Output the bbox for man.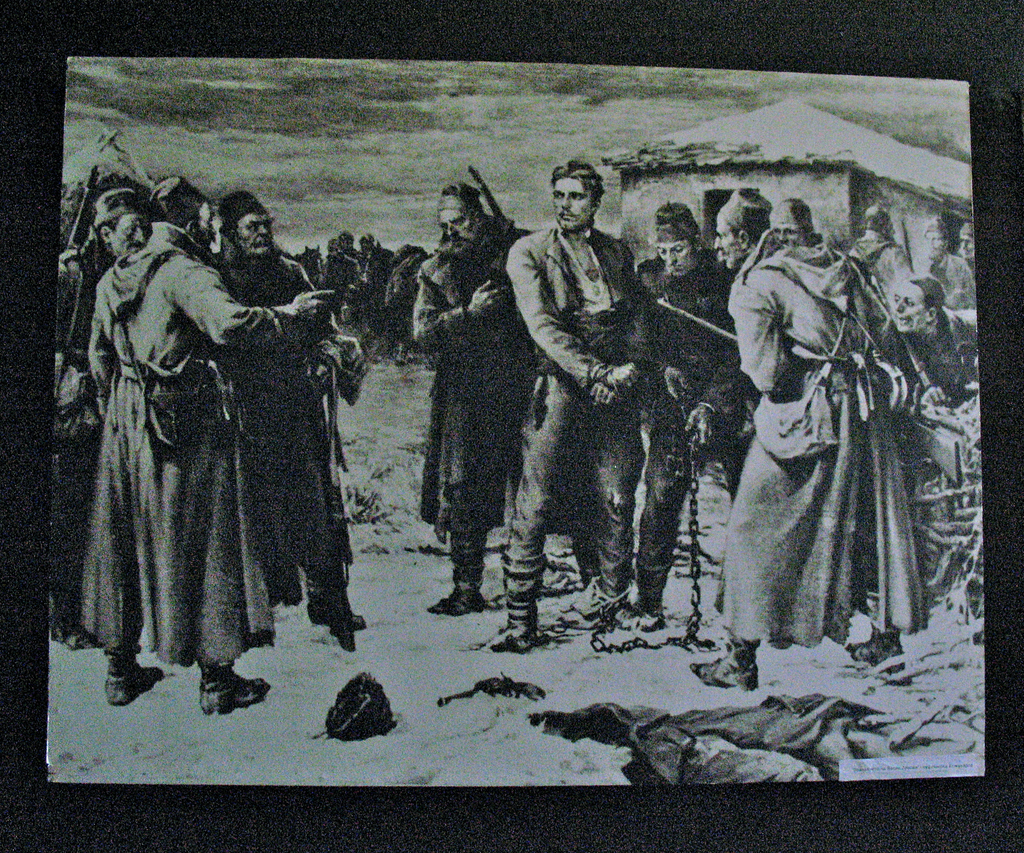
box(83, 177, 340, 716).
